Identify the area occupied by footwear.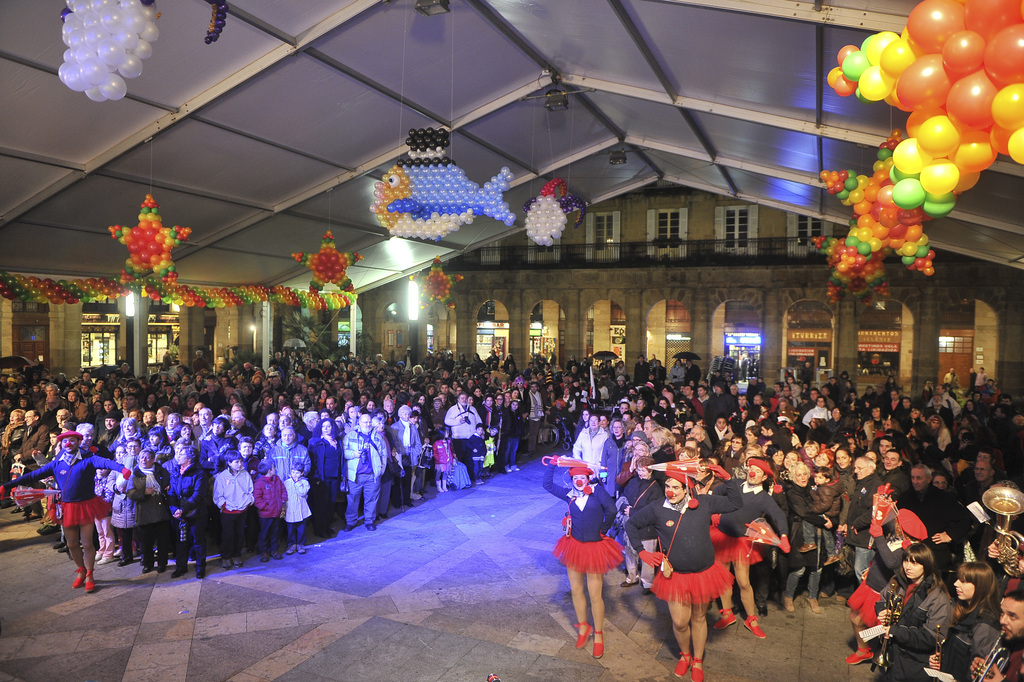
Area: (x1=742, y1=617, x2=768, y2=639).
